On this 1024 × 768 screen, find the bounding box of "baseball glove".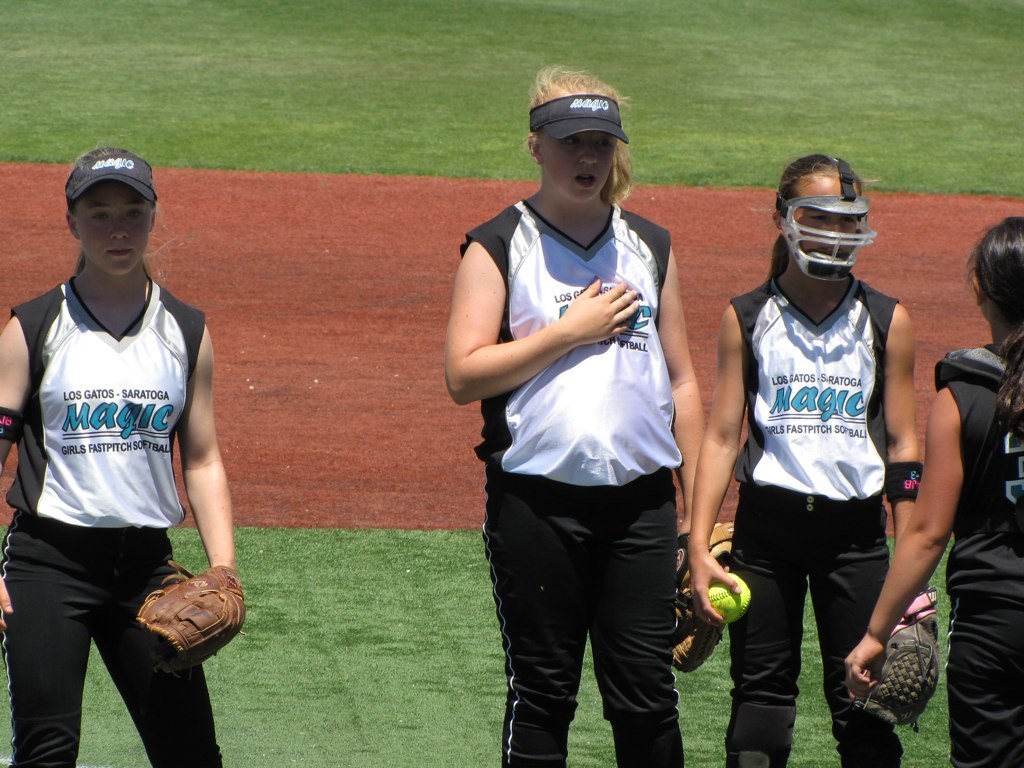
Bounding box: 664/525/730/678.
